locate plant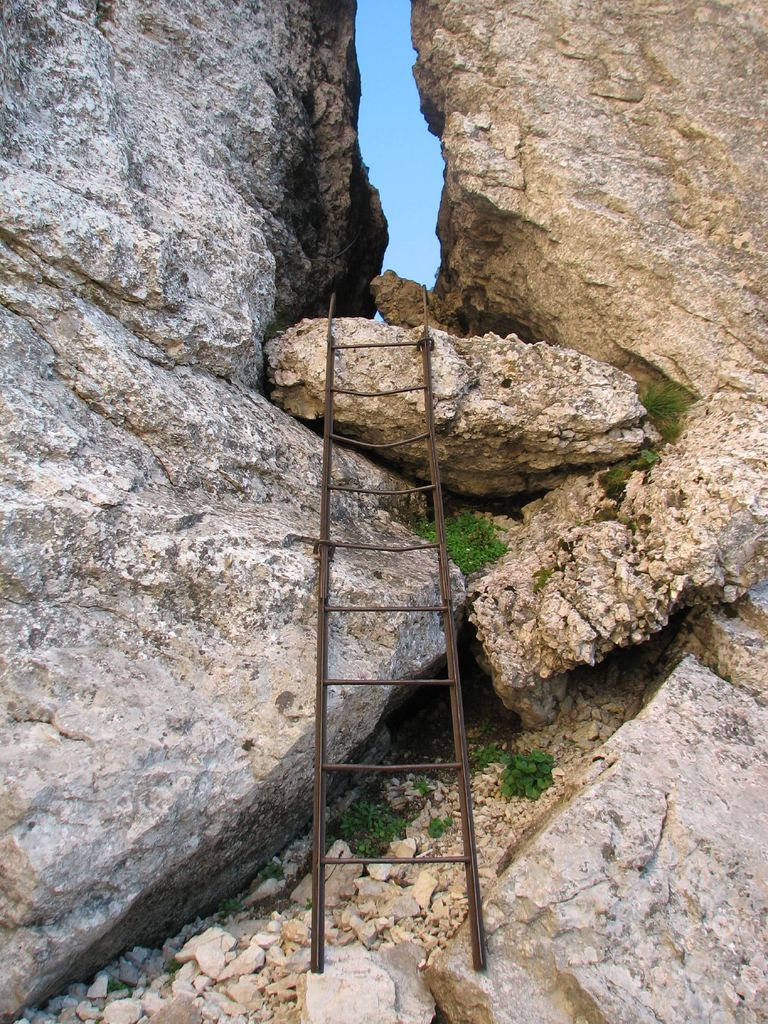
box=[574, 508, 636, 534]
